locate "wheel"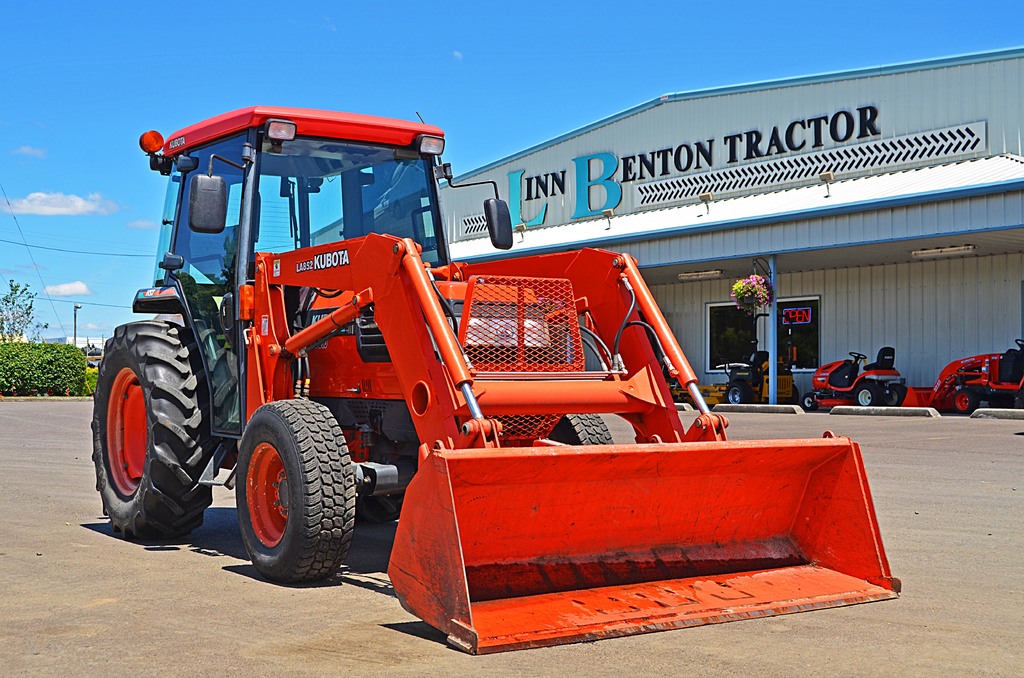
{"x1": 951, "y1": 389, "x2": 979, "y2": 414}
